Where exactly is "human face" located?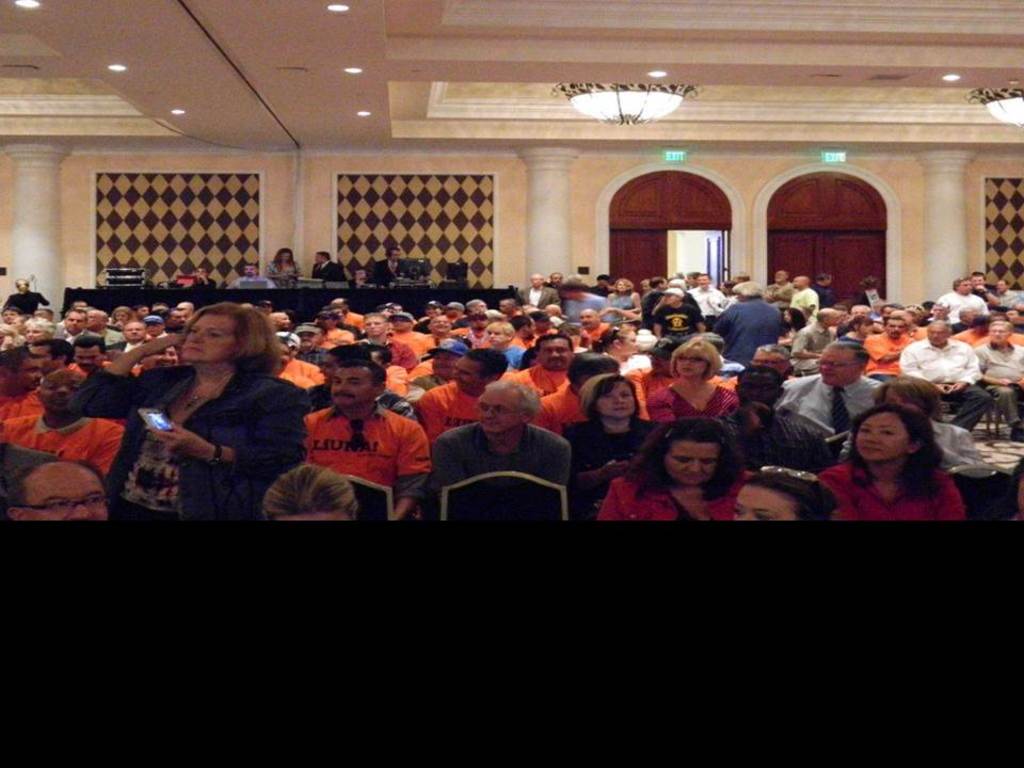
Its bounding box is (332,369,372,409).
